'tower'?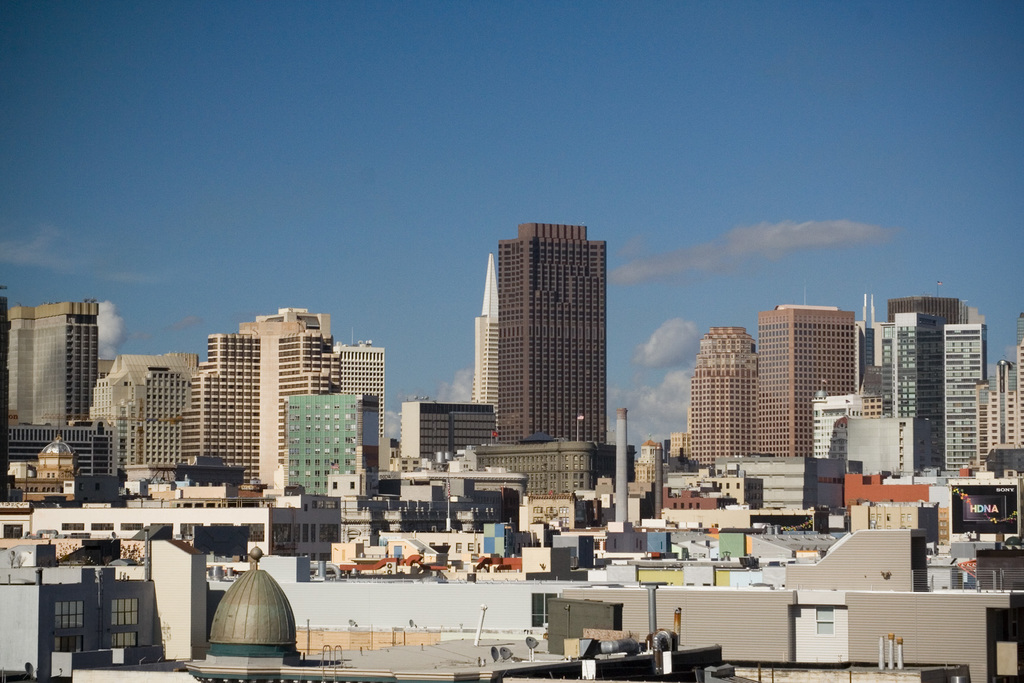
<region>886, 295, 989, 477</region>
